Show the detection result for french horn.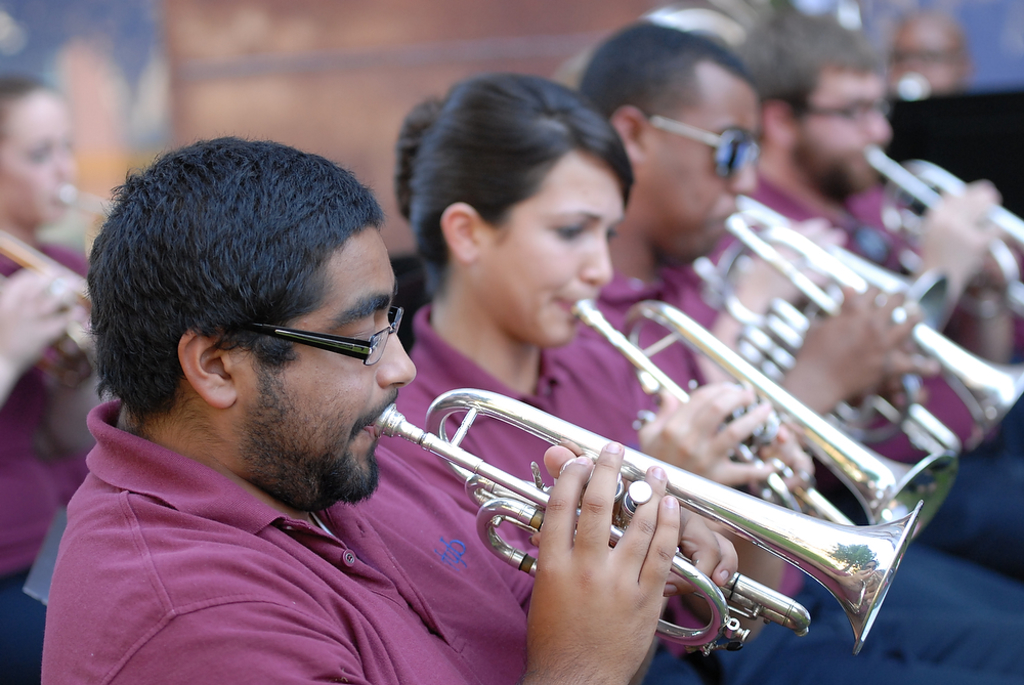
pyautogui.locateOnScreen(861, 154, 1023, 319).
